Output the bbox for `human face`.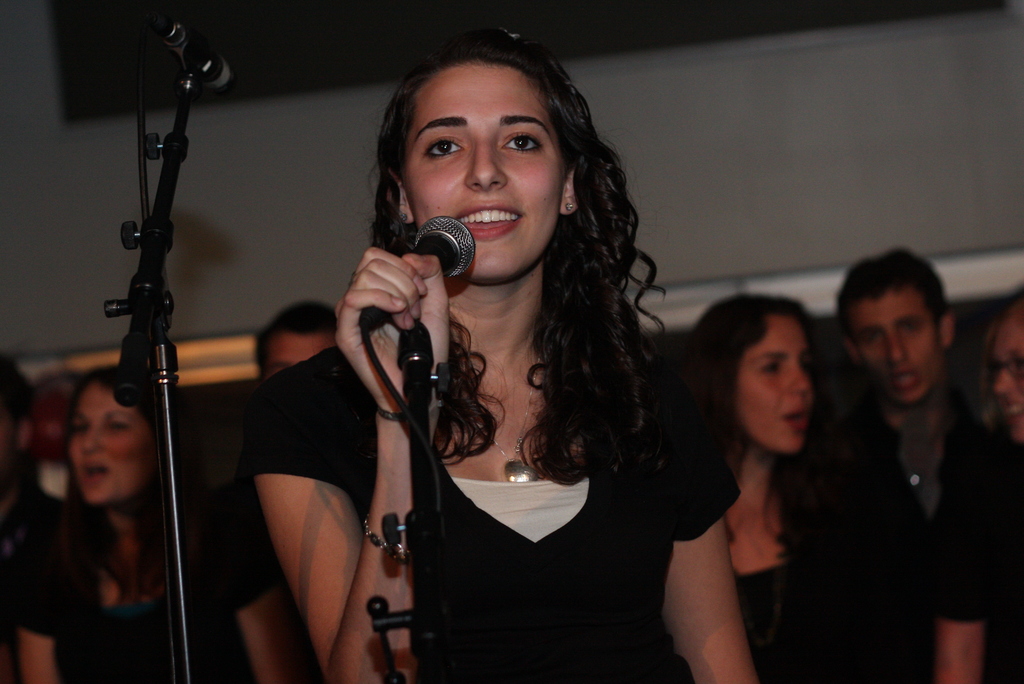
{"left": 856, "top": 298, "right": 943, "bottom": 402}.
